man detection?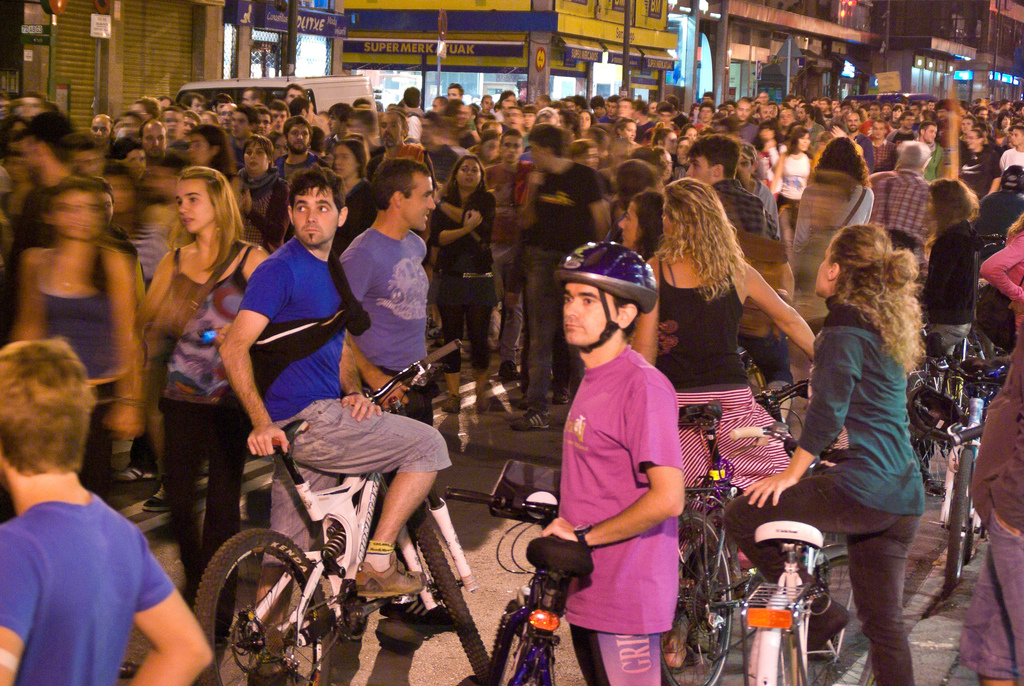
x1=517, y1=125, x2=626, y2=433
